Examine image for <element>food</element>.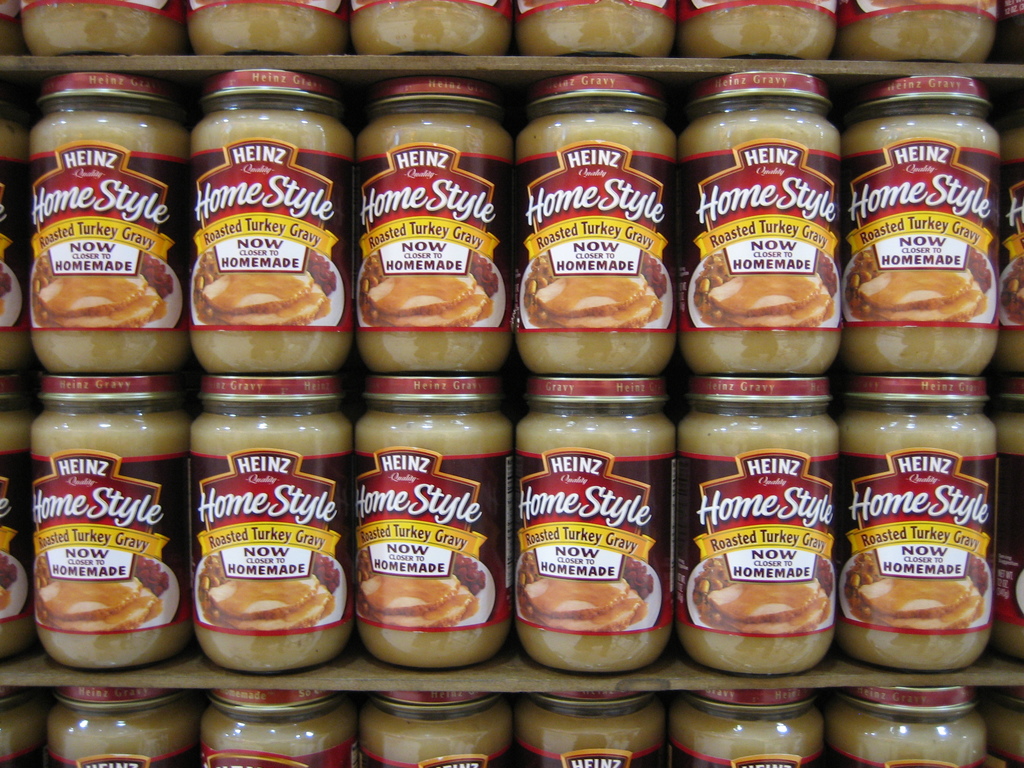
Examination result: x1=673 y1=378 x2=837 y2=675.
